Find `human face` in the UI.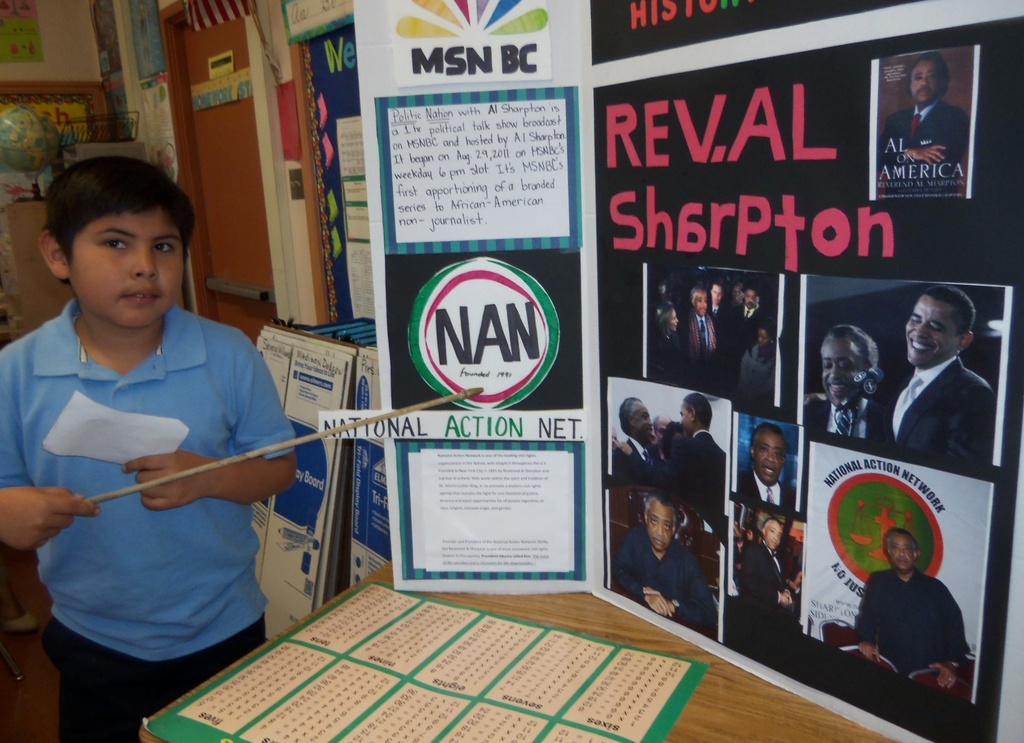
UI element at <region>732, 283, 742, 299</region>.
